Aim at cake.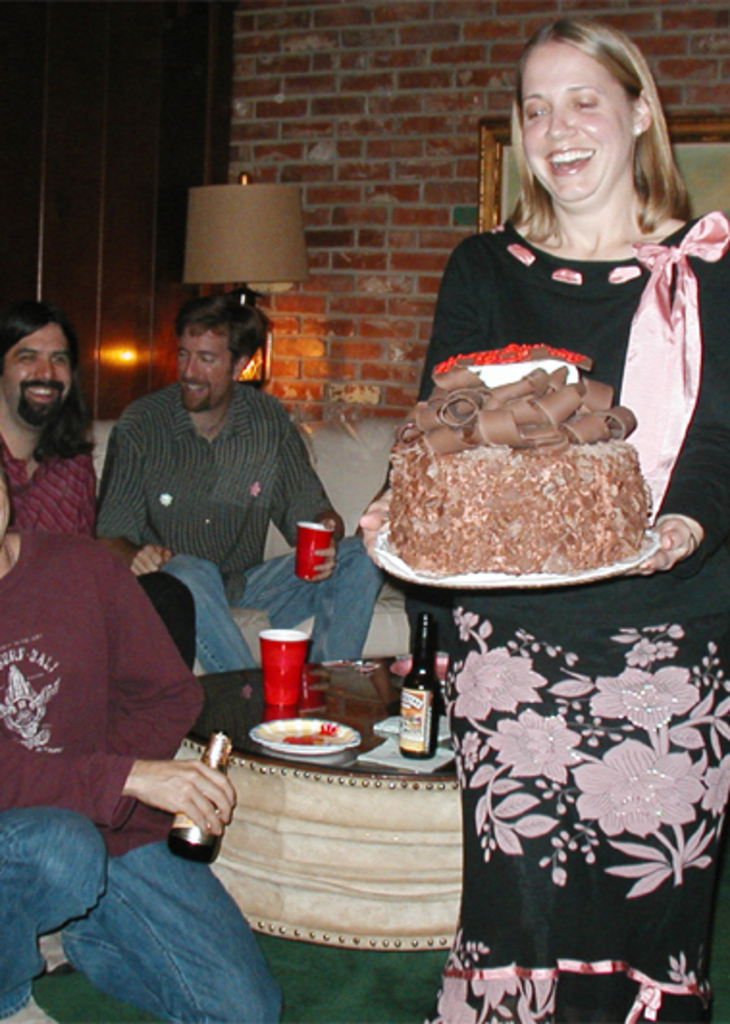
Aimed at box(385, 364, 653, 568).
